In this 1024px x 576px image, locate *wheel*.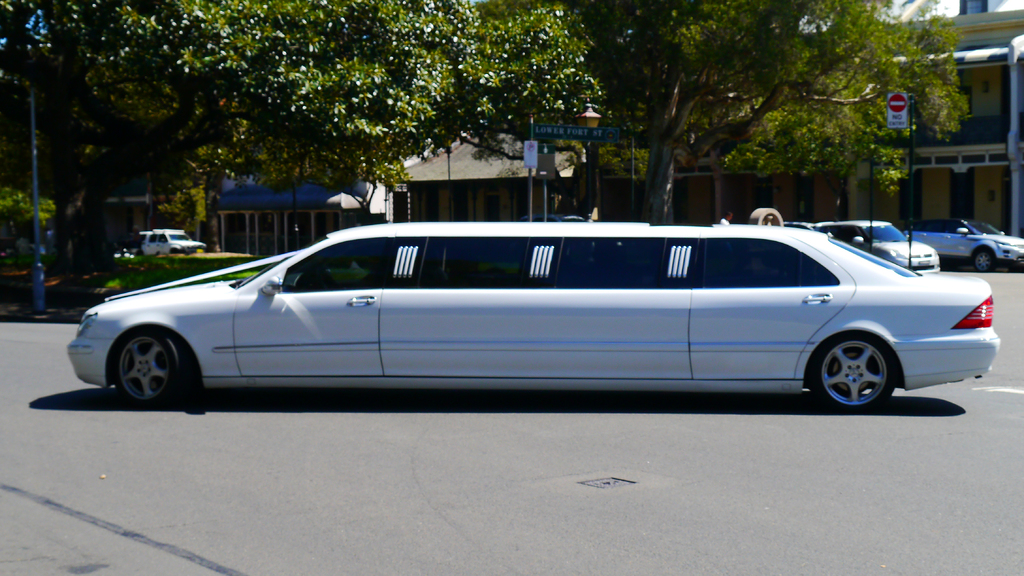
Bounding box: (815,326,908,403).
